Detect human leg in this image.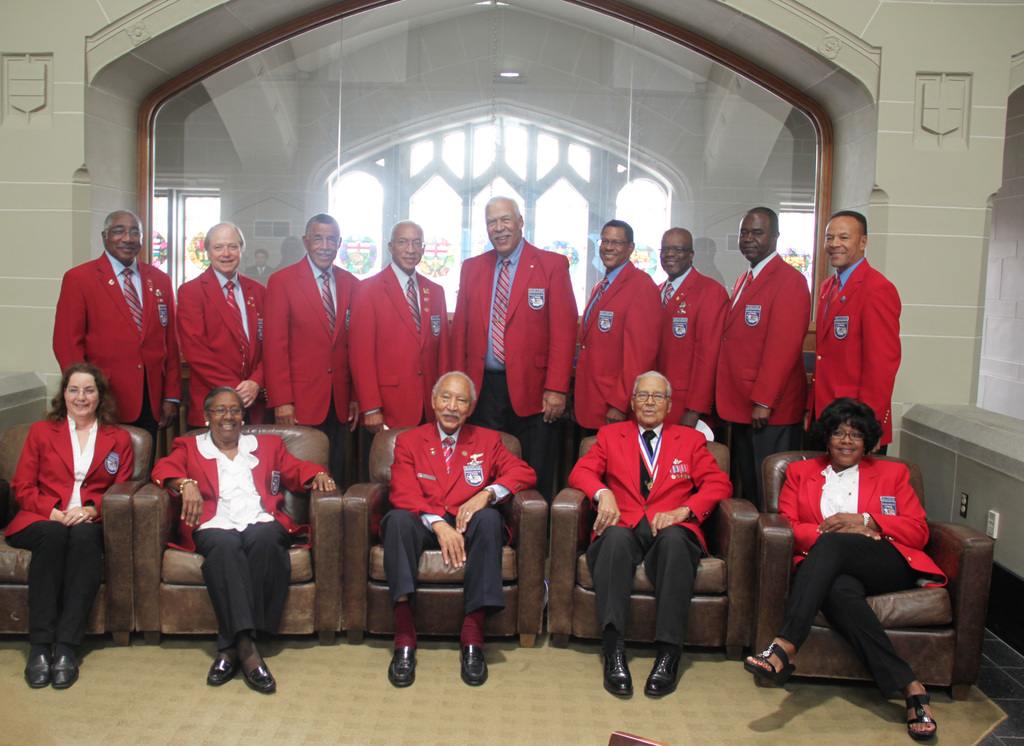
Detection: 644/523/698/695.
